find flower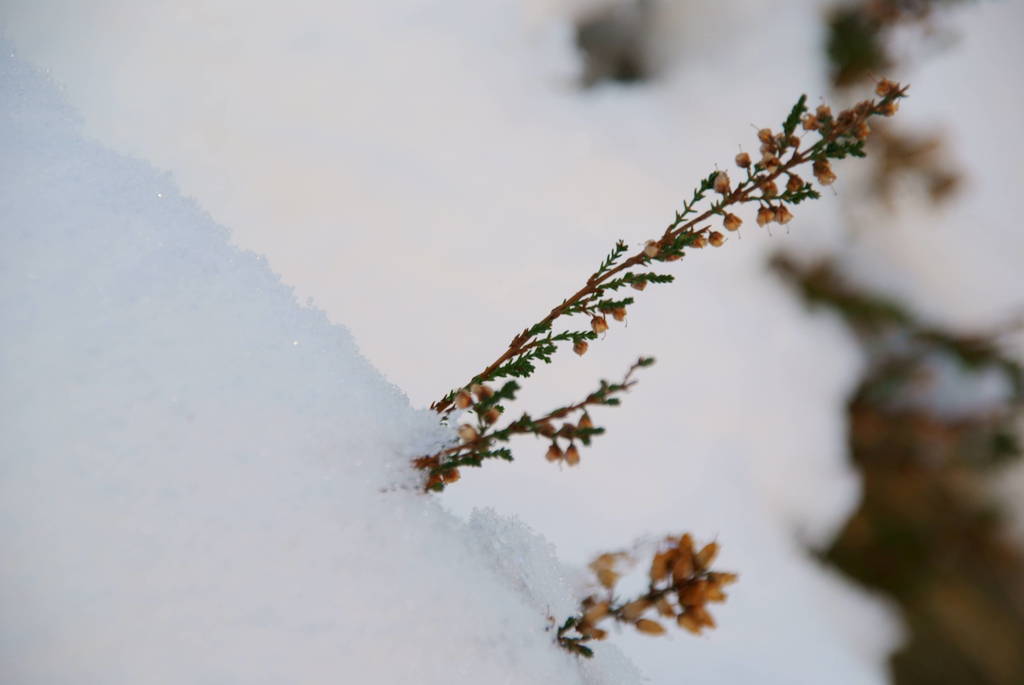
Rect(451, 77, 913, 469)
